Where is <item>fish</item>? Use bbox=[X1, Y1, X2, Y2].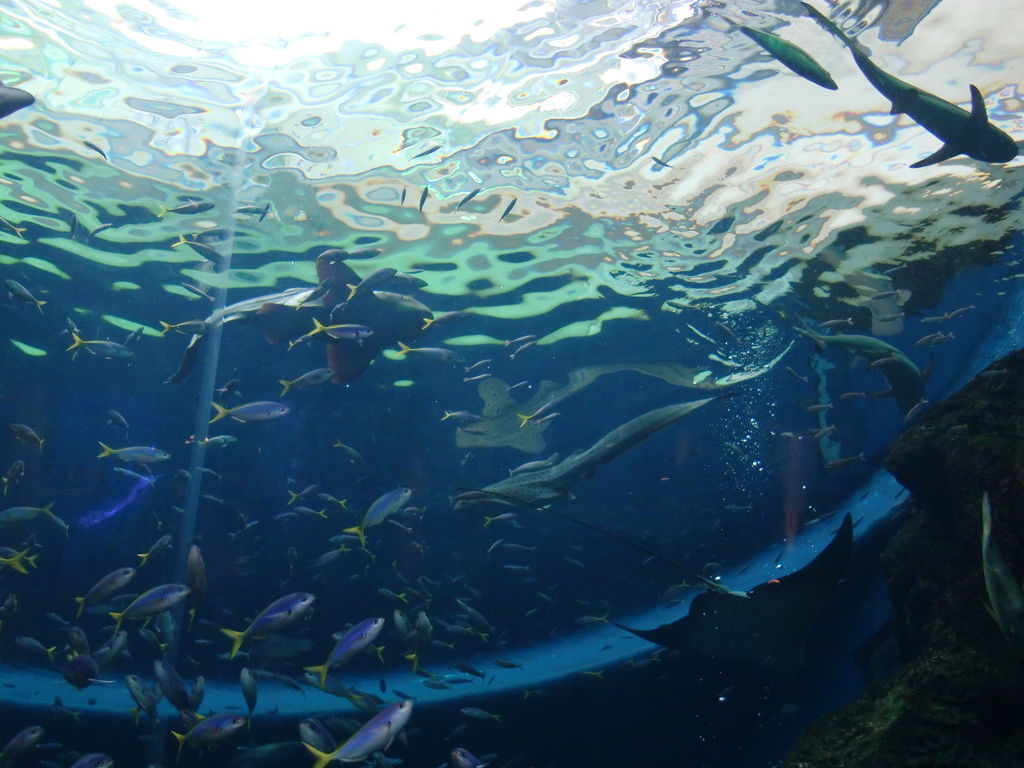
bbox=[719, 10, 842, 90].
